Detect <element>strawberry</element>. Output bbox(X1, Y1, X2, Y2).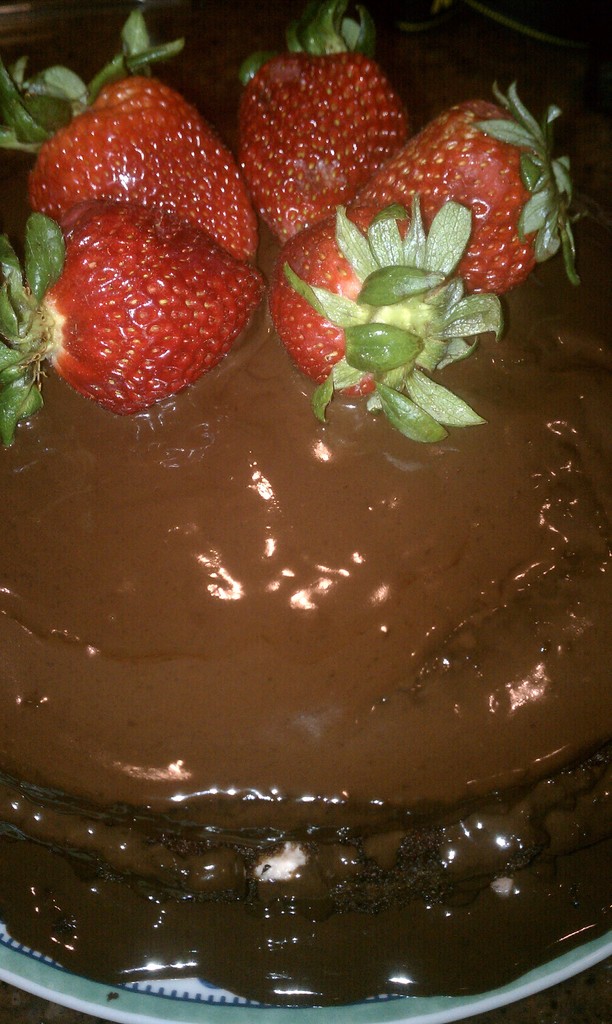
bbox(227, 0, 404, 246).
